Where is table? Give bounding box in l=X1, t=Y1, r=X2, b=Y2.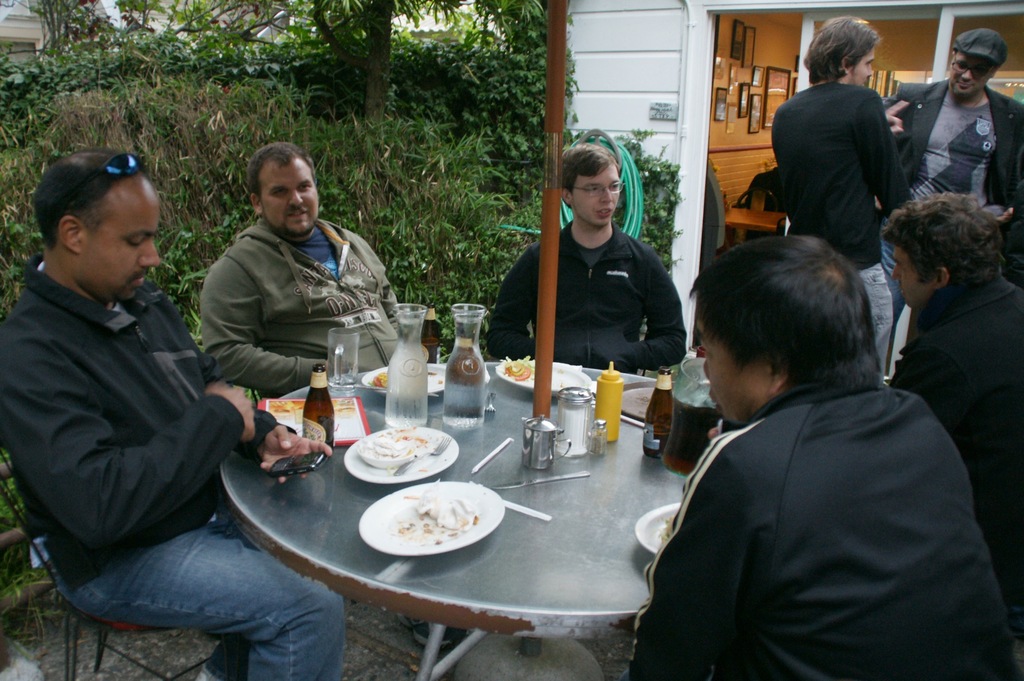
l=155, t=310, r=755, b=680.
